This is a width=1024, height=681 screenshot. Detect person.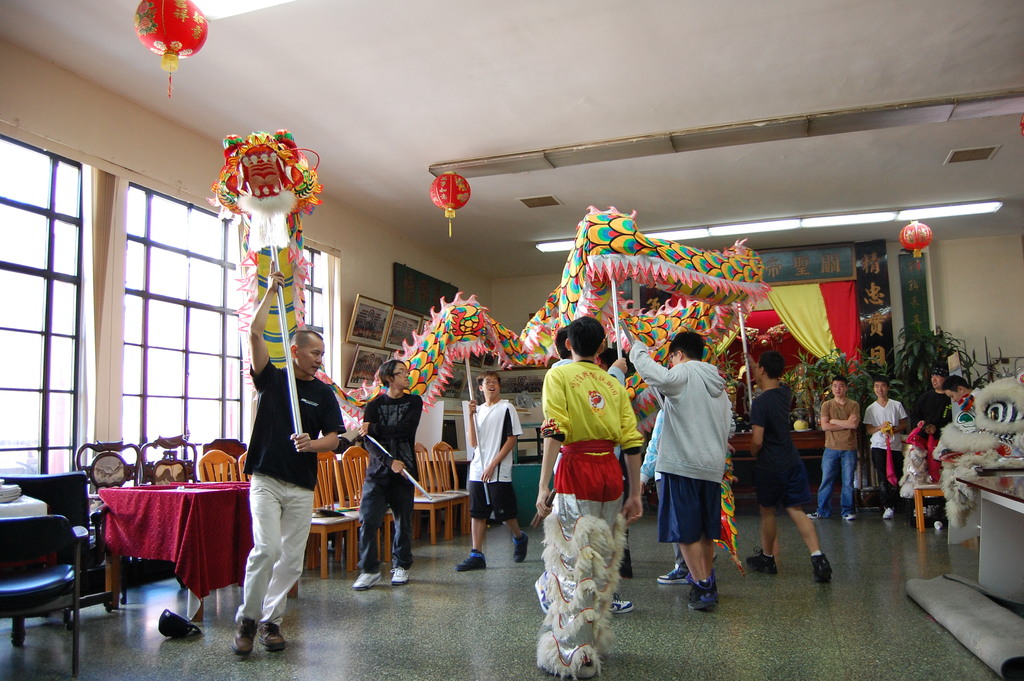
760,354,842,603.
